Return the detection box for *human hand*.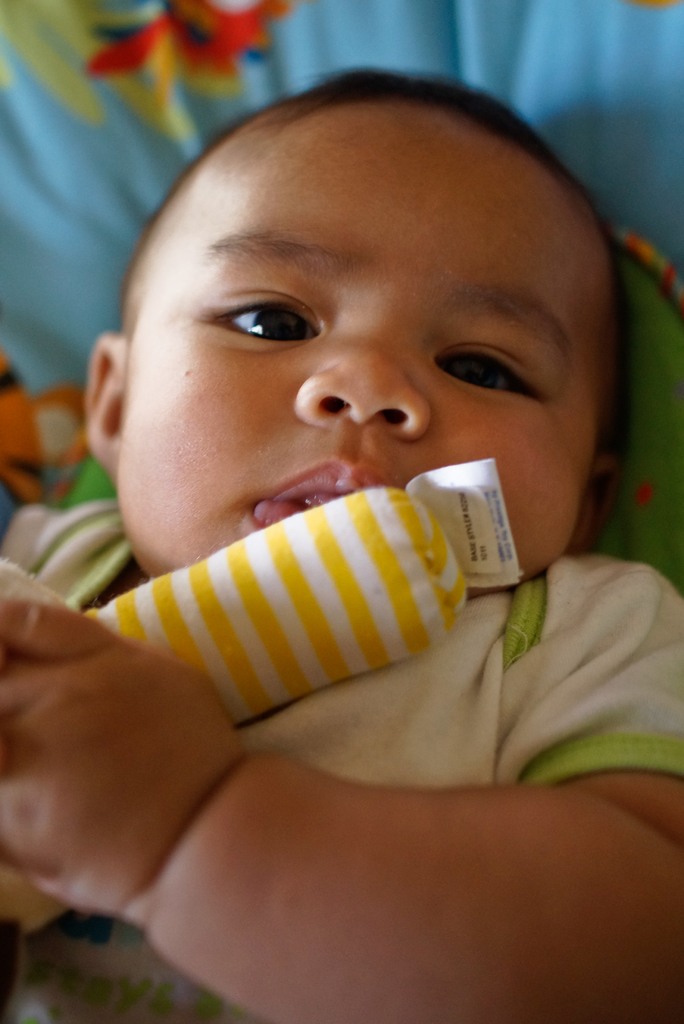
detection(0, 594, 241, 916).
